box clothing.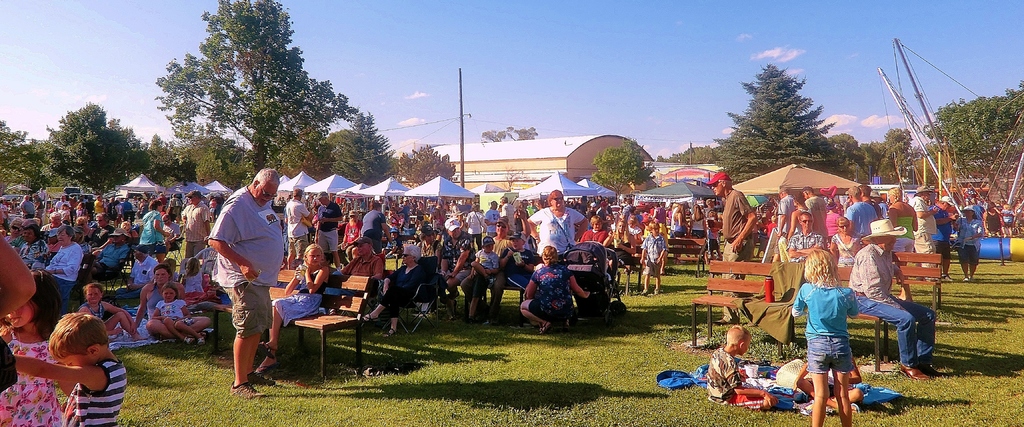
777:193:796:234.
